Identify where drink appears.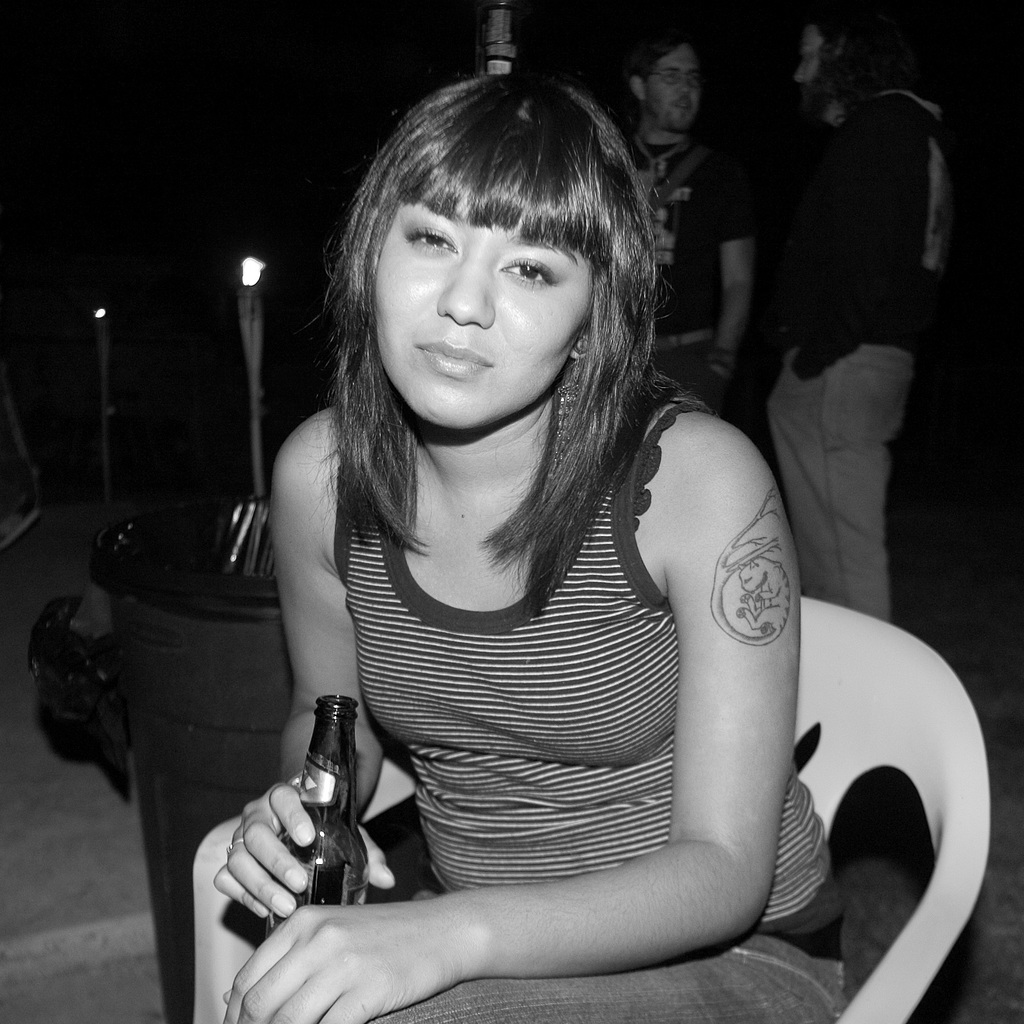
Appears at bbox(290, 721, 374, 934).
